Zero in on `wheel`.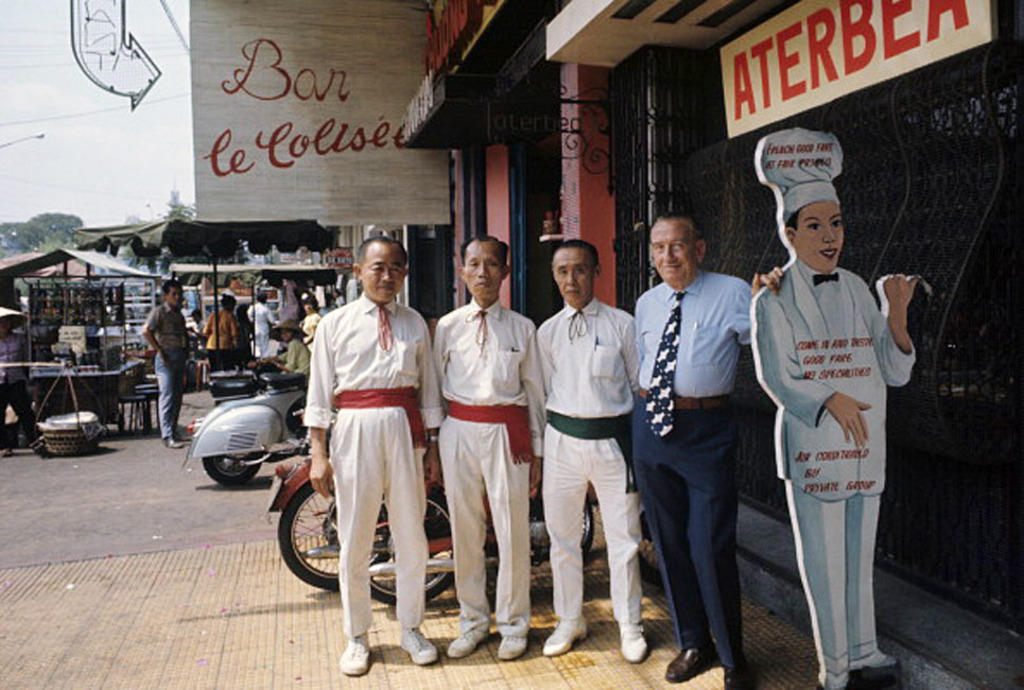
Zeroed in: select_region(202, 450, 263, 487).
